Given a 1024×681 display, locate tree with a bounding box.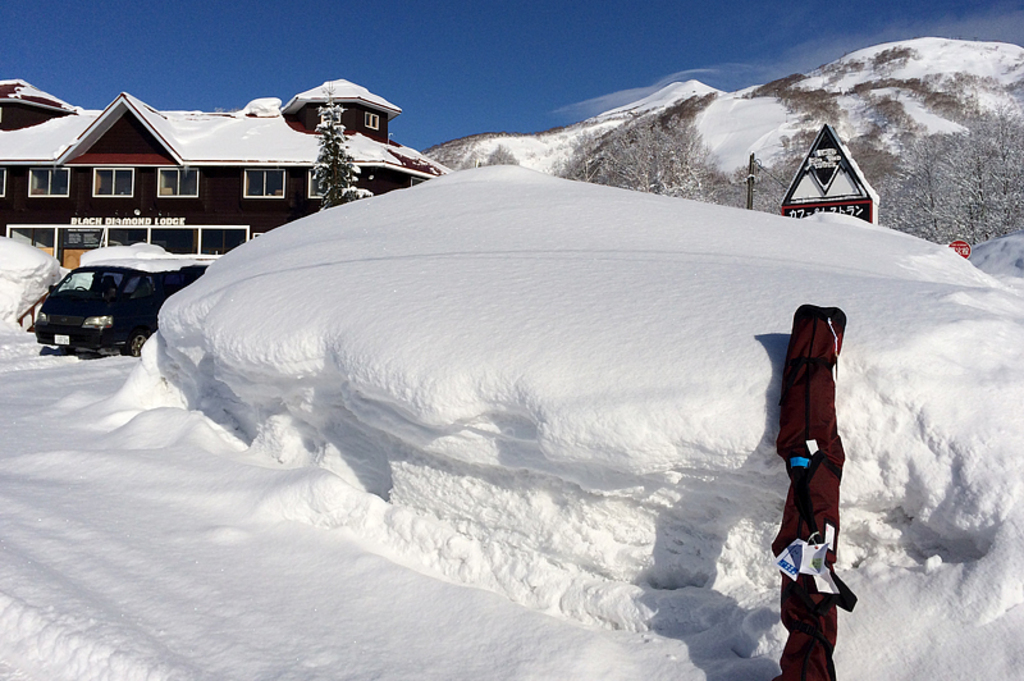
Located: <box>568,96,795,210</box>.
